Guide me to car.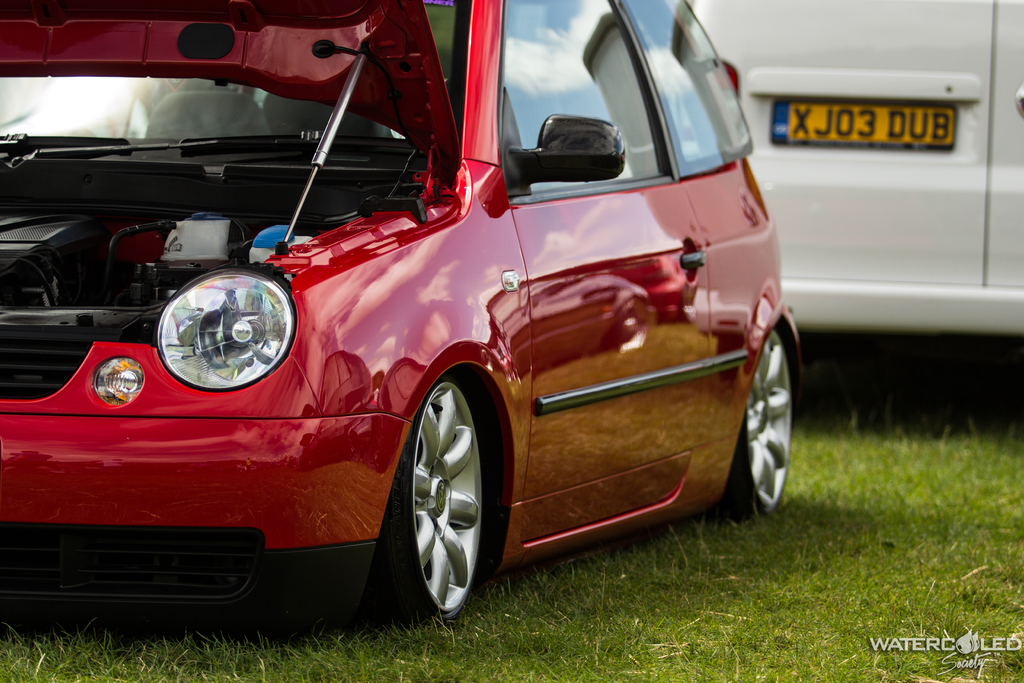
Guidance: (x1=687, y1=0, x2=1023, y2=339).
